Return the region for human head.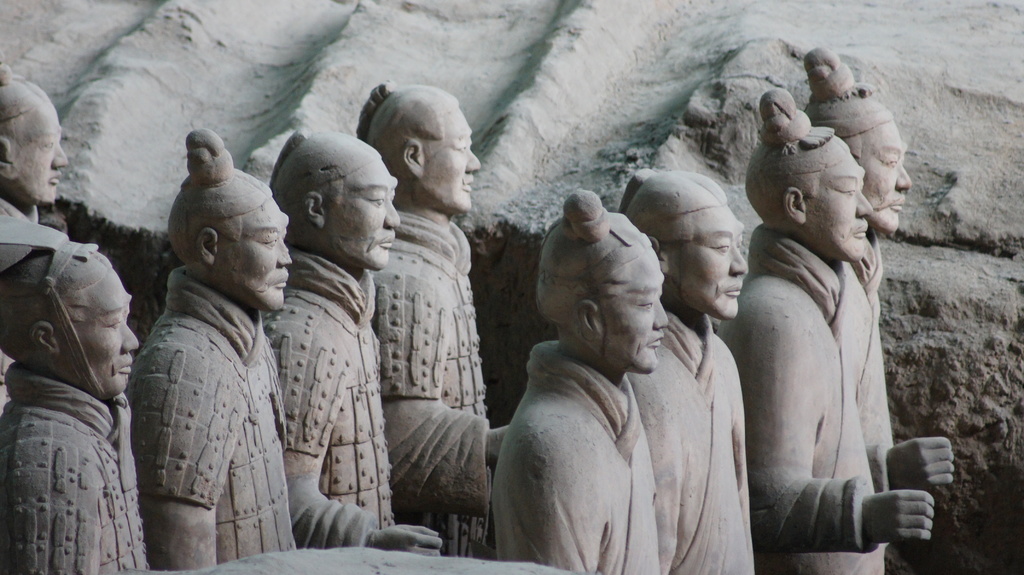
bbox=(617, 168, 751, 323).
